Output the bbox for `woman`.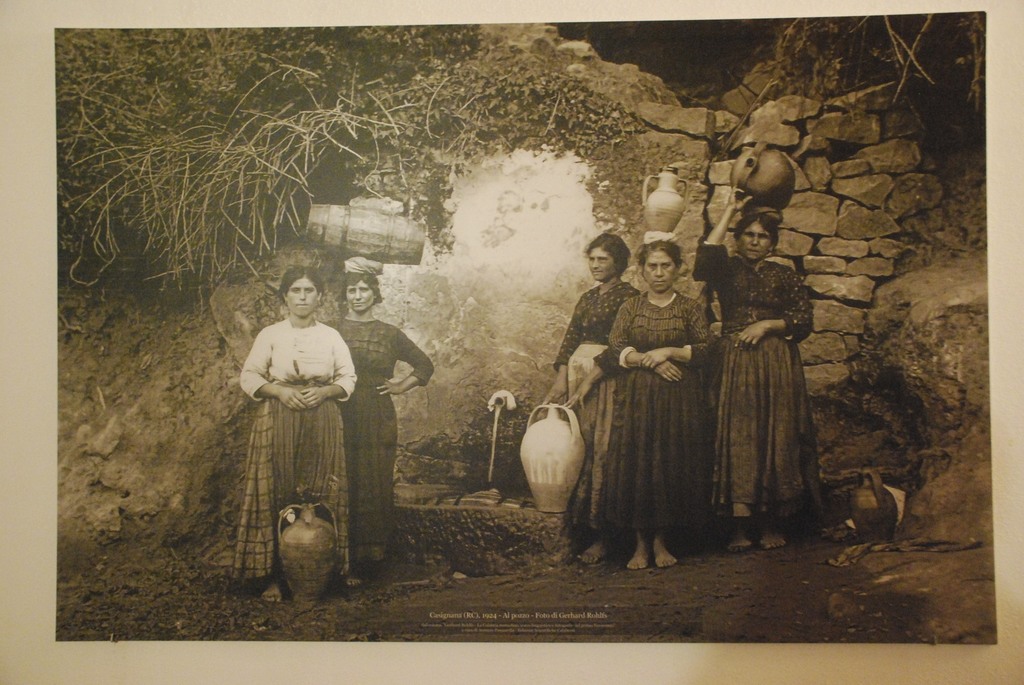
bbox=[543, 231, 637, 568].
